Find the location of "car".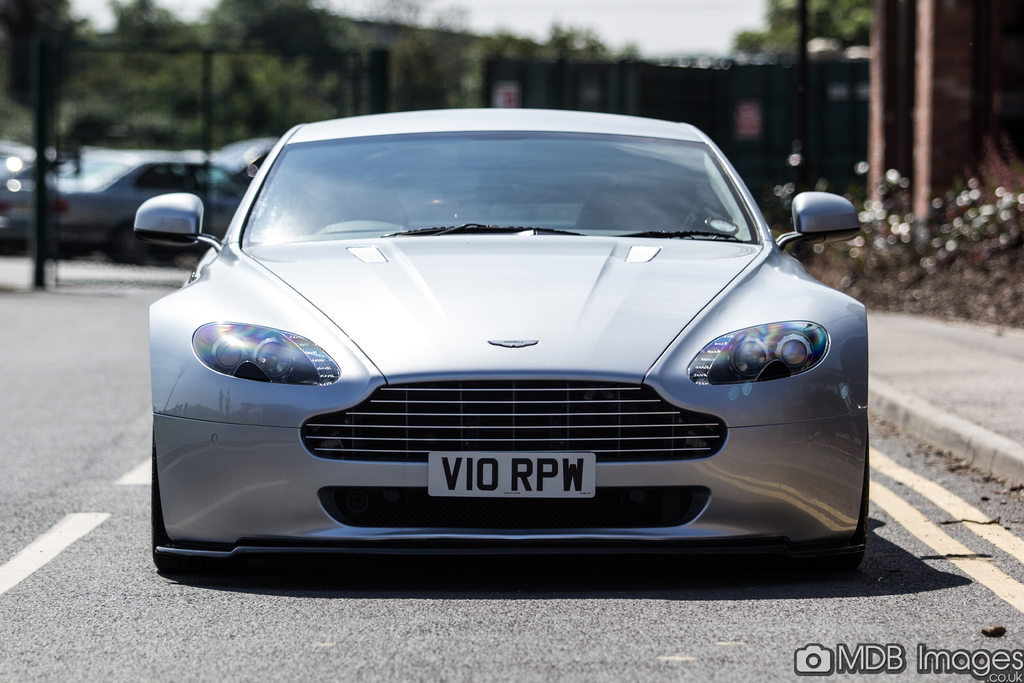
Location: <bbox>0, 152, 244, 268</bbox>.
